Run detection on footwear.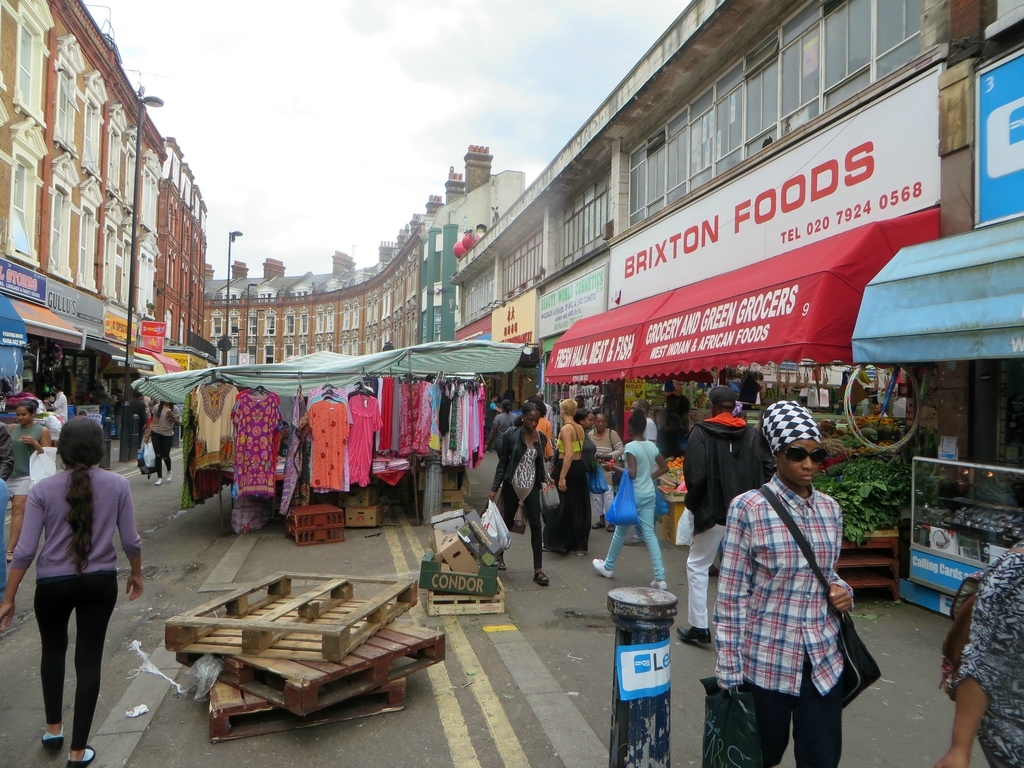
Result: {"left": 499, "top": 554, "right": 506, "bottom": 570}.
